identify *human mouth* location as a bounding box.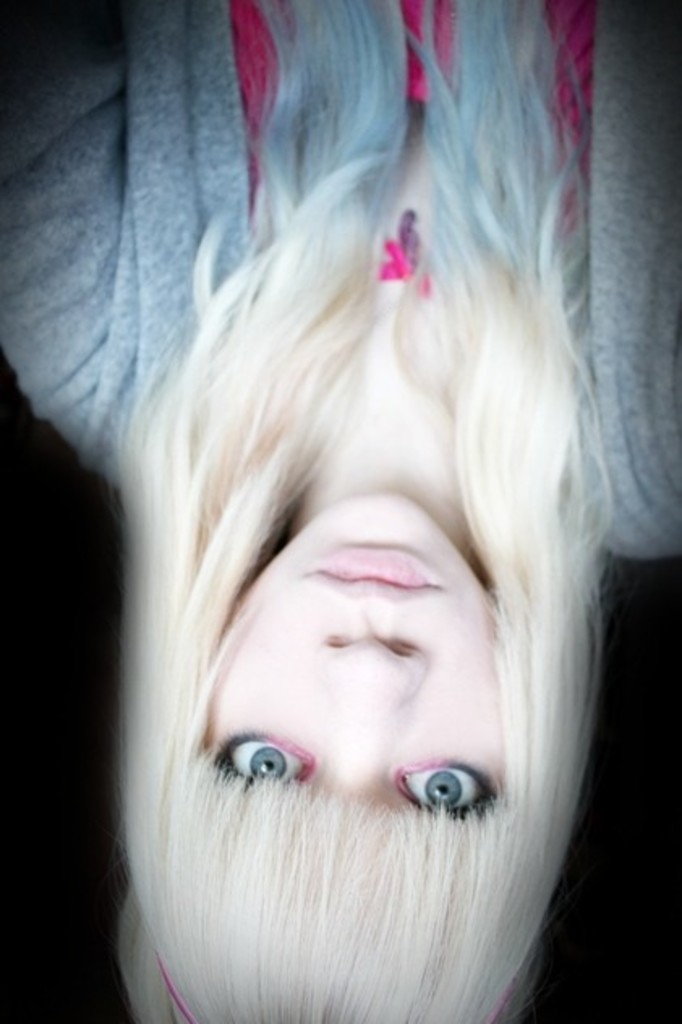
bbox=(311, 549, 463, 617).
